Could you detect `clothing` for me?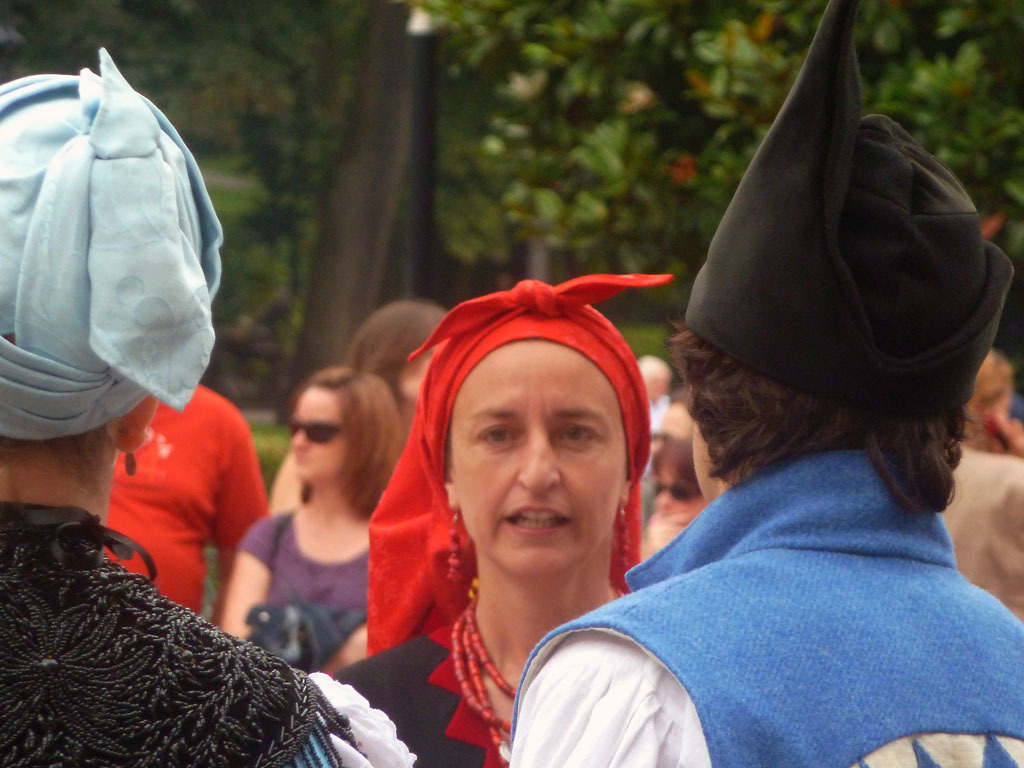
Detection result: x1=99 y1=392 x2=262 y2=624.
